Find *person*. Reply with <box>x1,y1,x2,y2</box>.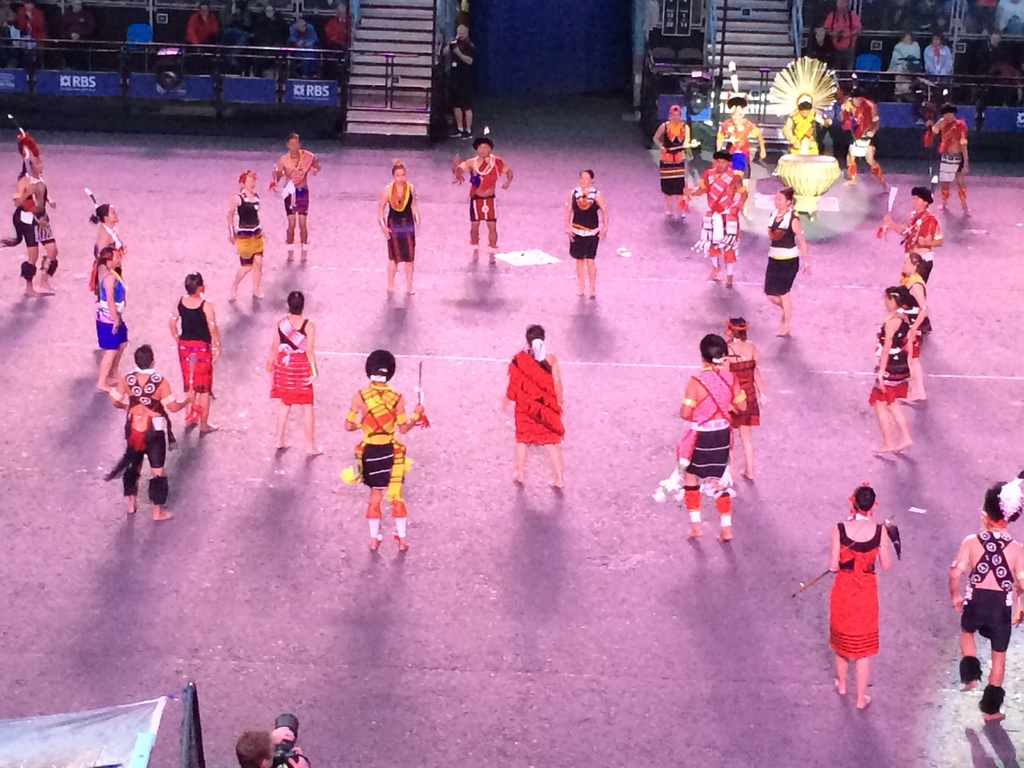
<box>713,98,768,194</box>.
